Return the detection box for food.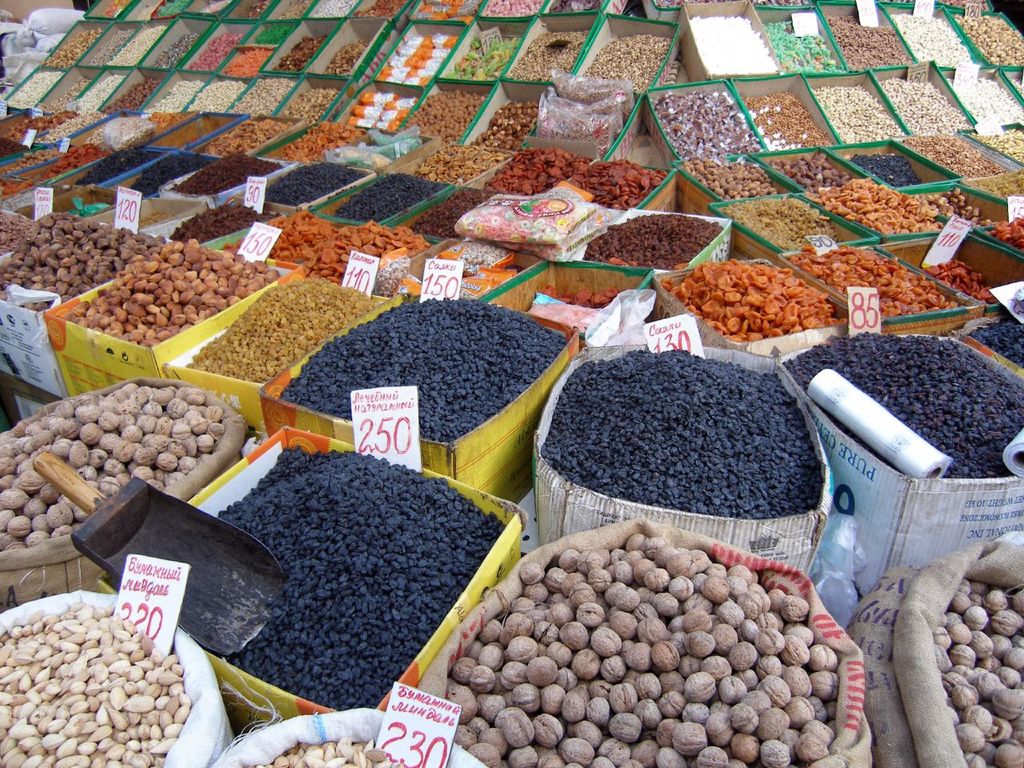
left=473, top=101, right=540, bottom=147.
